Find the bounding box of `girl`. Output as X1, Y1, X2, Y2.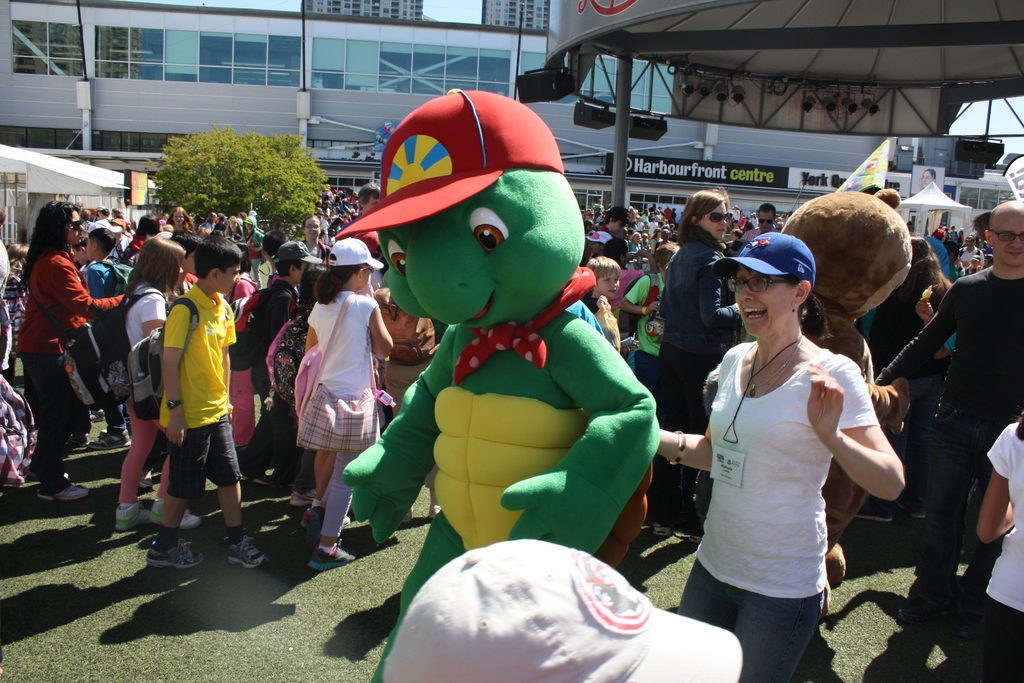
908, 221, 916, 231.
